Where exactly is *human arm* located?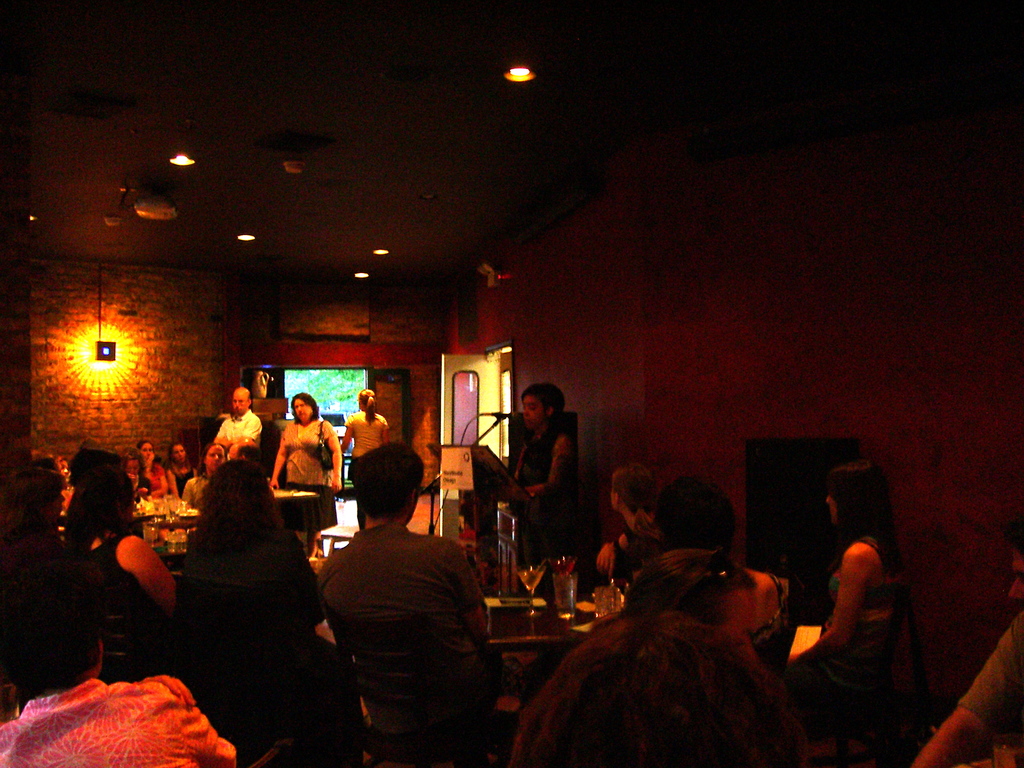
Its bounding box is <box>156,673,237,767</box>.
